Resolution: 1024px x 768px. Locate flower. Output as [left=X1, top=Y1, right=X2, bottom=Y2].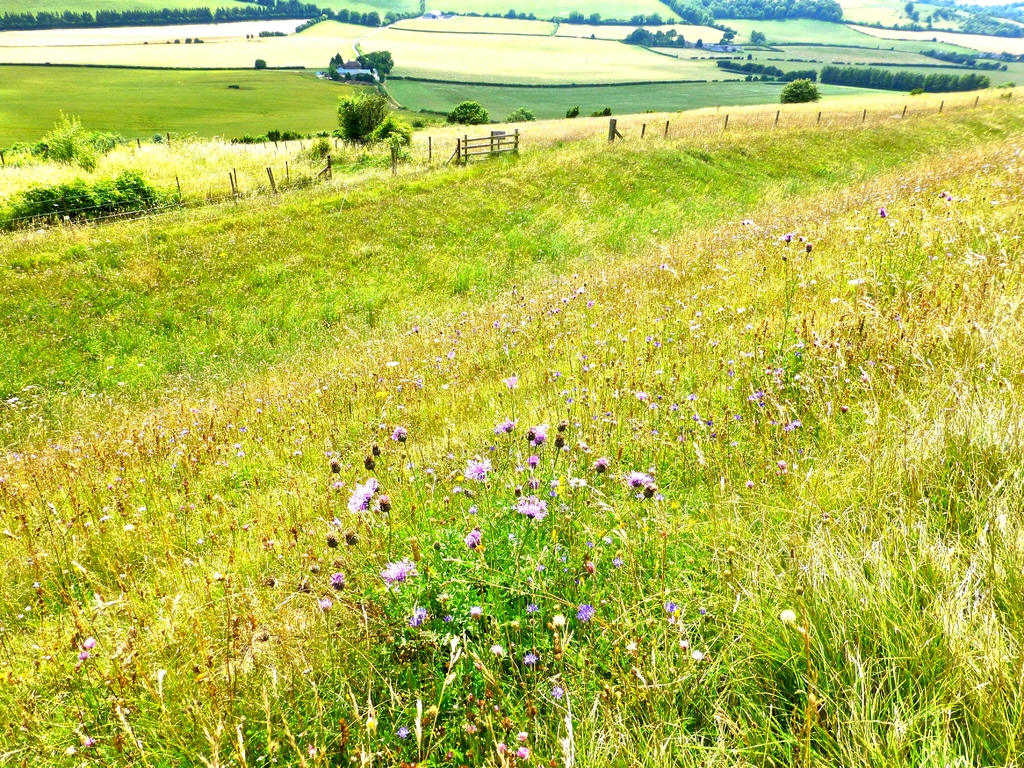
[left=627, top=471, right=646, bottom=487].
